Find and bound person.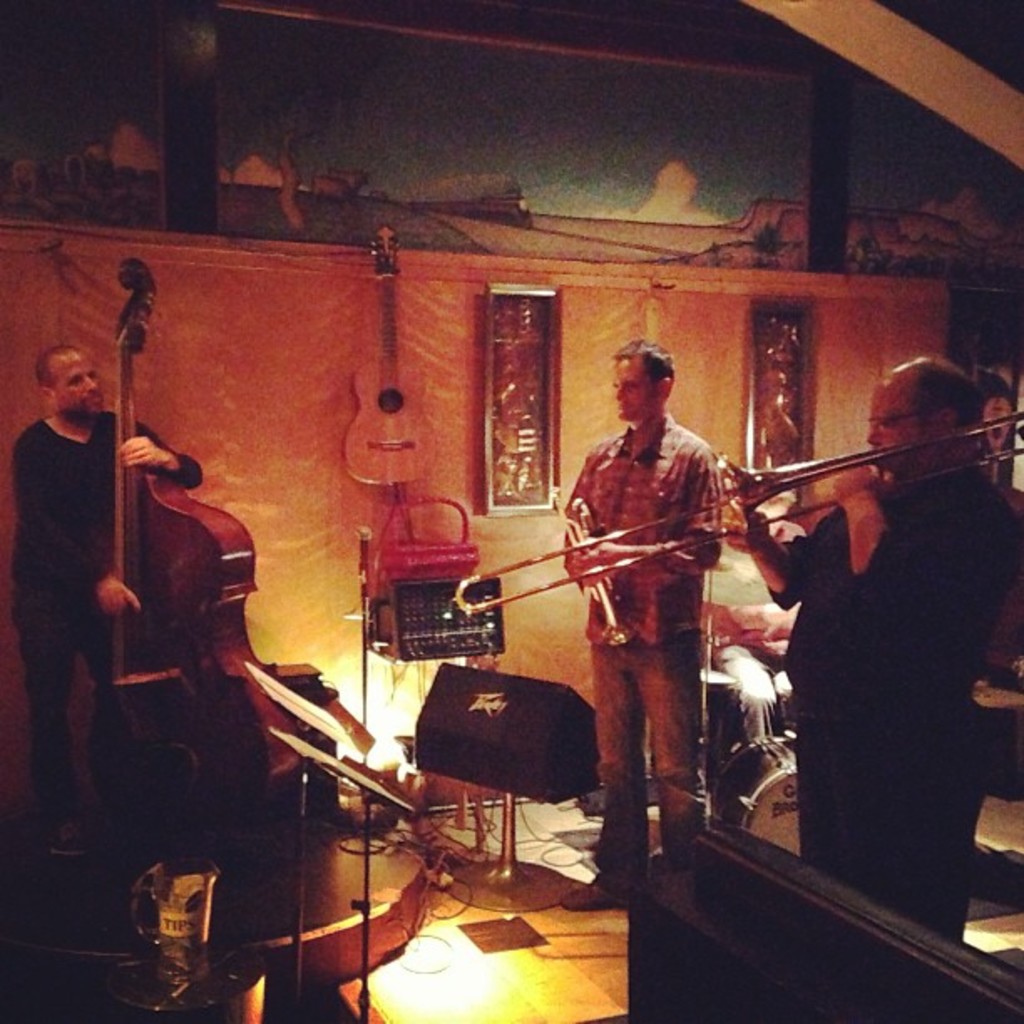
Bound: region(723, 351, 1022, 940).
